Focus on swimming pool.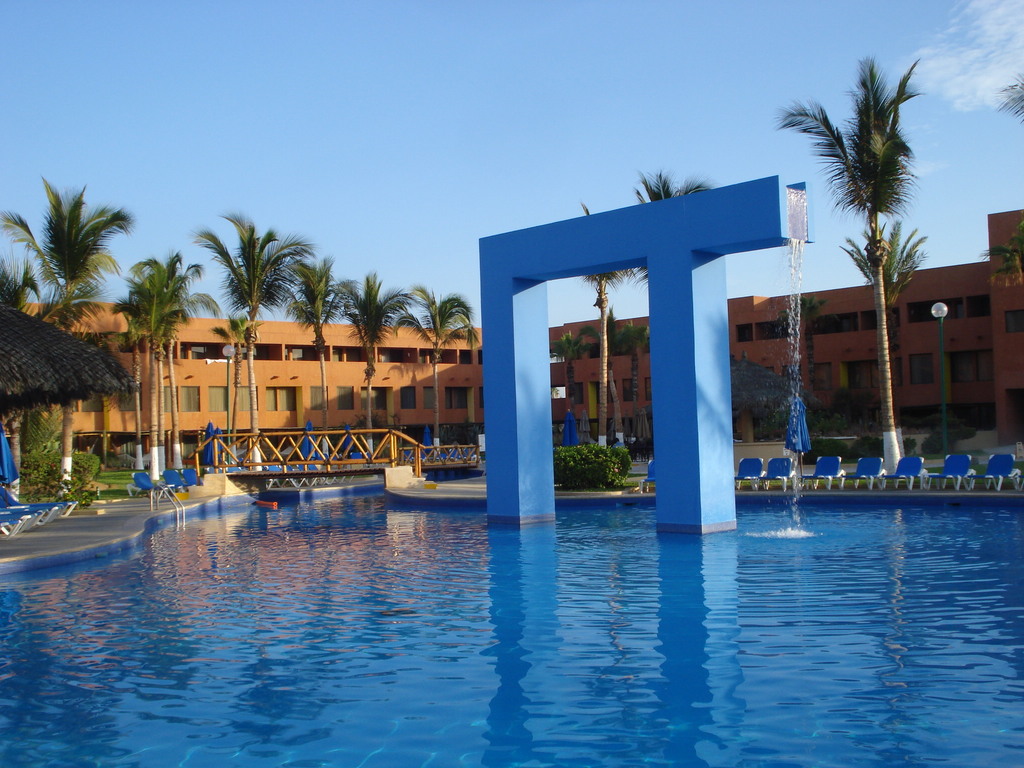
Focused at [0, 488, 1023, 767].
